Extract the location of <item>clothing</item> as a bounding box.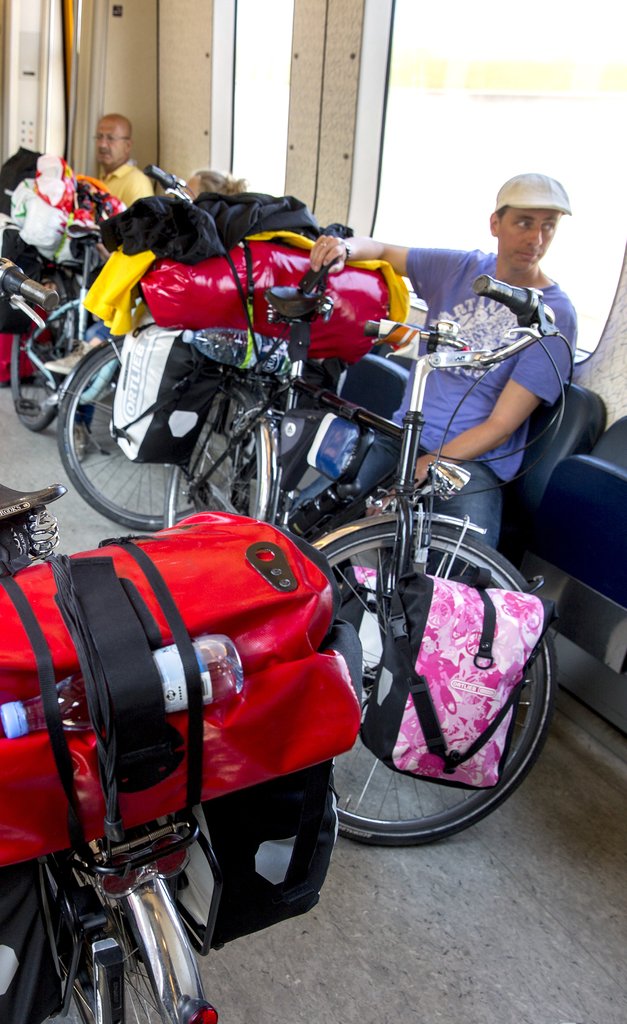
bbox=(400, 252, 591, 595).
